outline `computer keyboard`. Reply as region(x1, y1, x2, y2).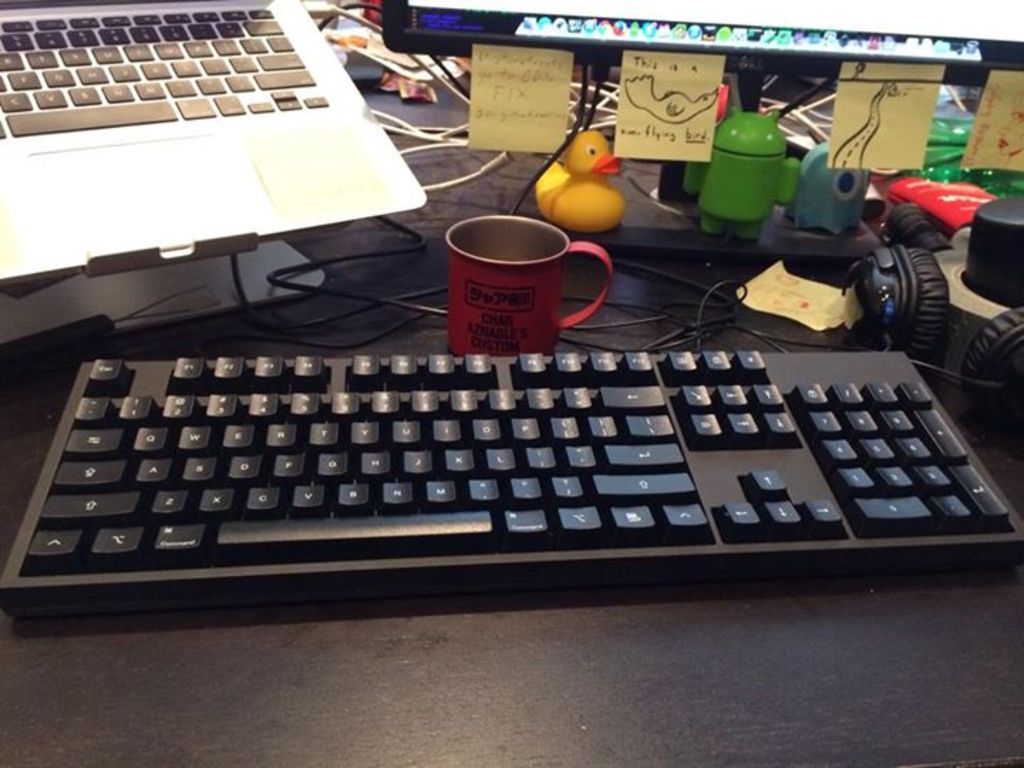
region(3, 257, 1023, 619).
